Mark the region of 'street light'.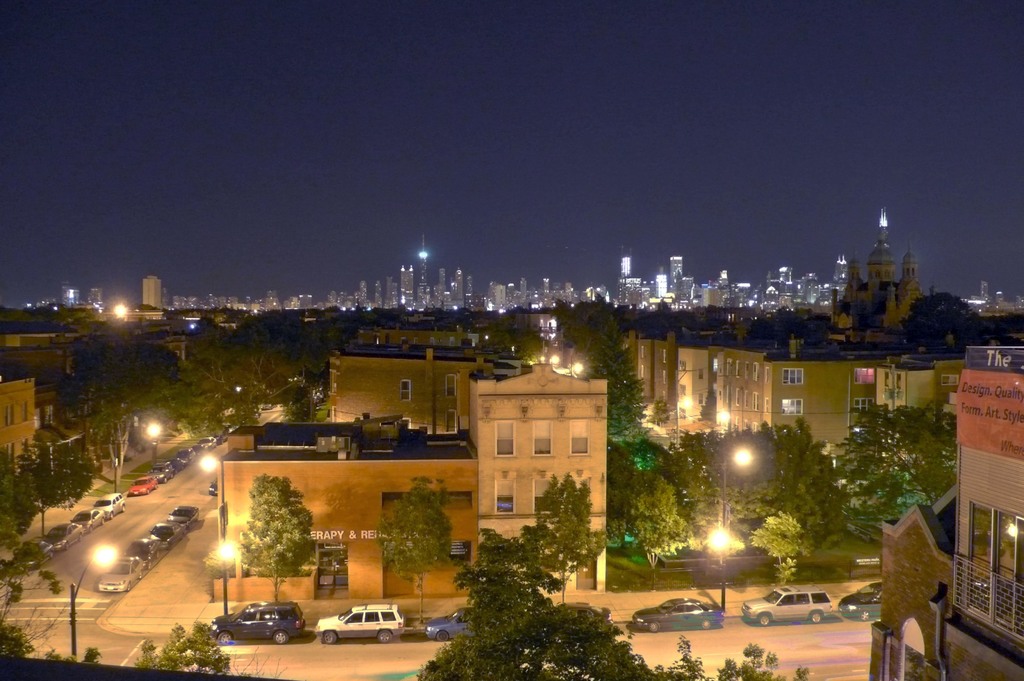
Region: pyautogui.locateOnScreen(714, 447, 753, 610).
